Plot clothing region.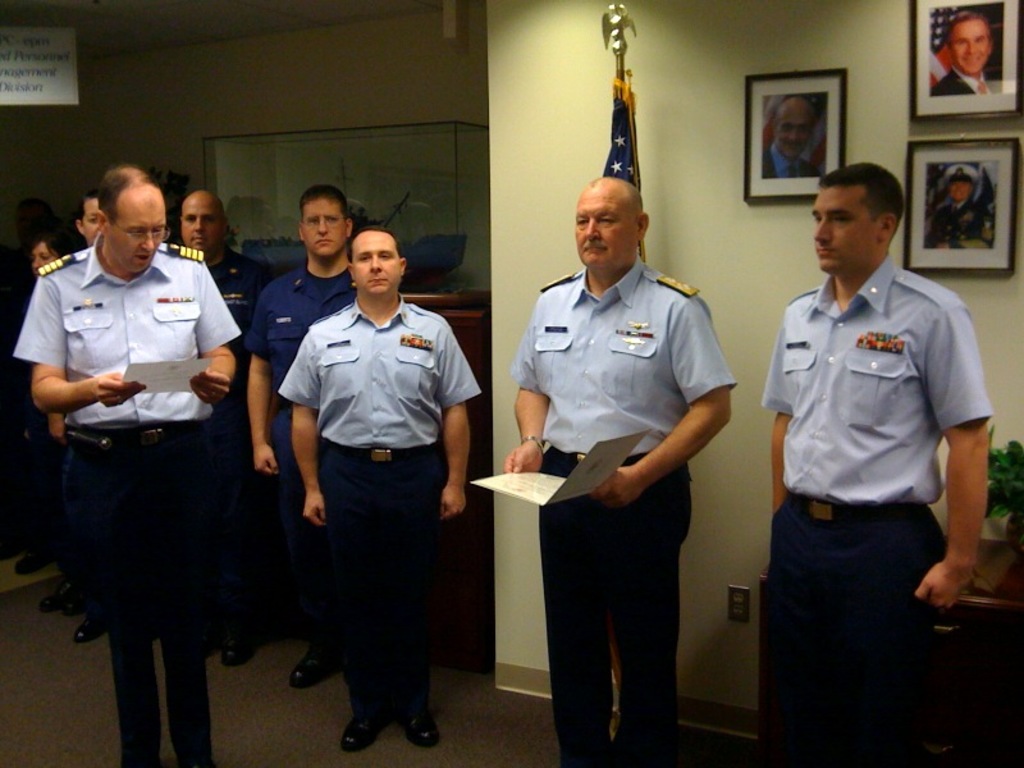
Plotted at (left=55, top=425, right=214, bottom=767).
